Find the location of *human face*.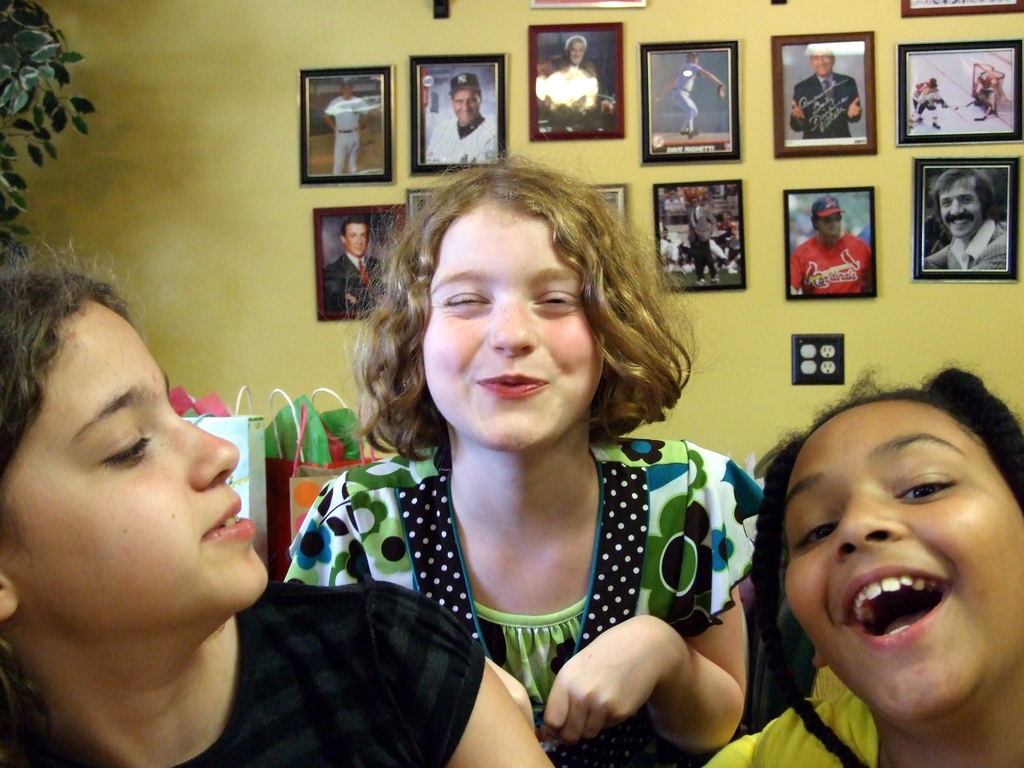
Location: [786, 406, 1023, 714].
